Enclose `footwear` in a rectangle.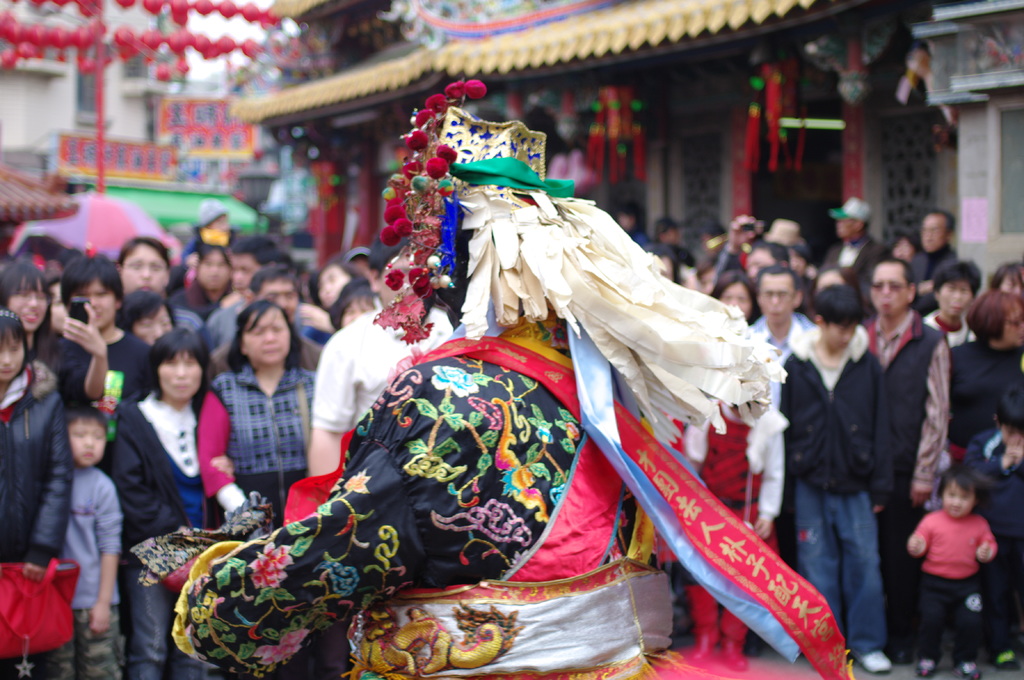
<bbox>855, 650, 893, 672</bbox>.
